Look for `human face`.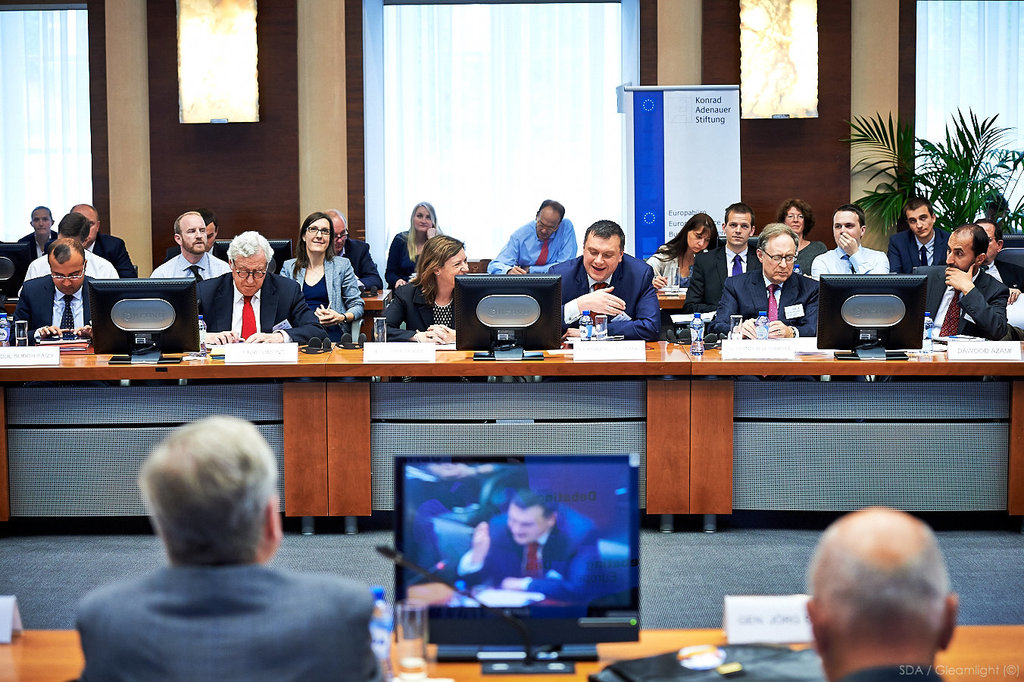
Found: left=582, top=233, right=618, bottom=281.
